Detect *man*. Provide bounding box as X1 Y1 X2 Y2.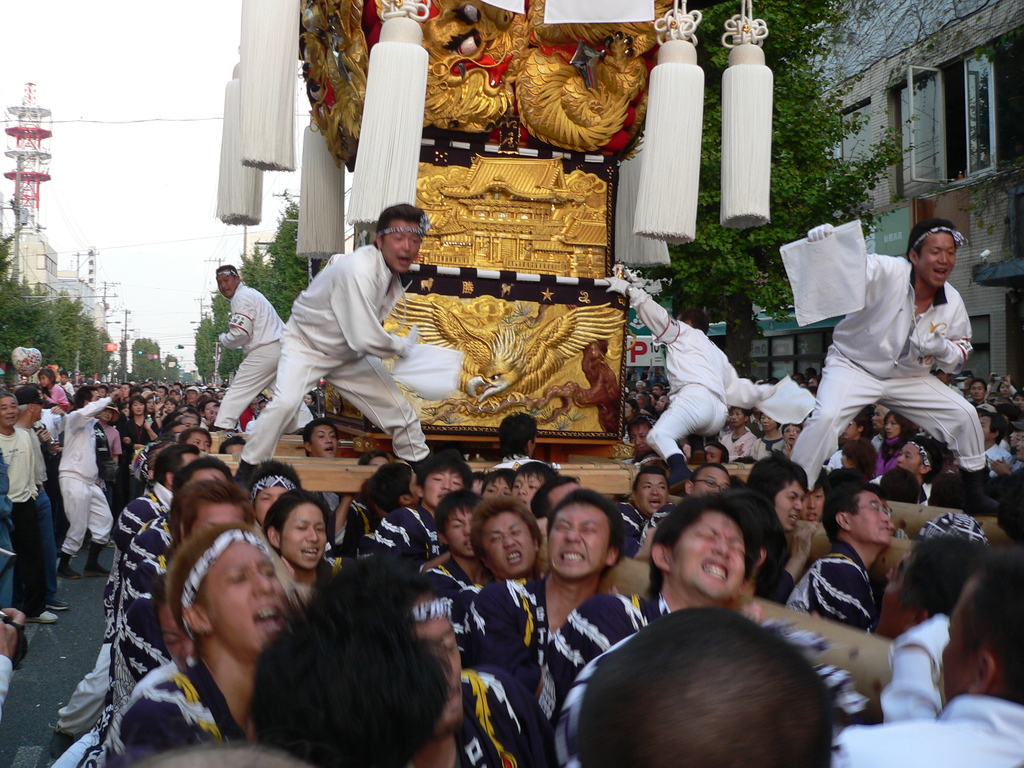
977 408 1012 477.
